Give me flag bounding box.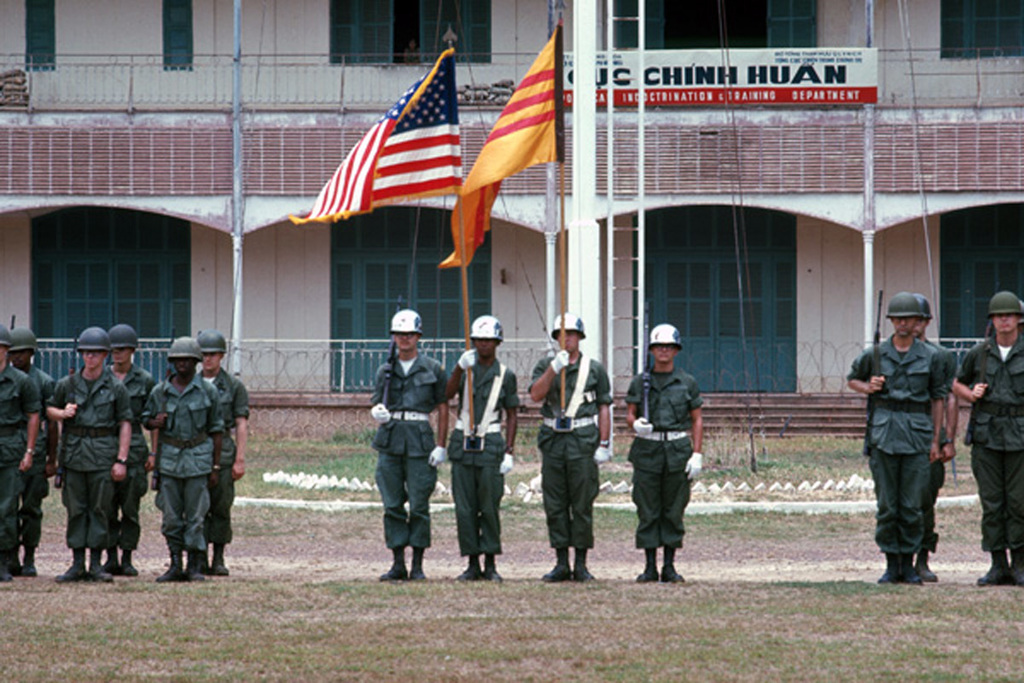
bbox=(301, 44, 470, 238).
